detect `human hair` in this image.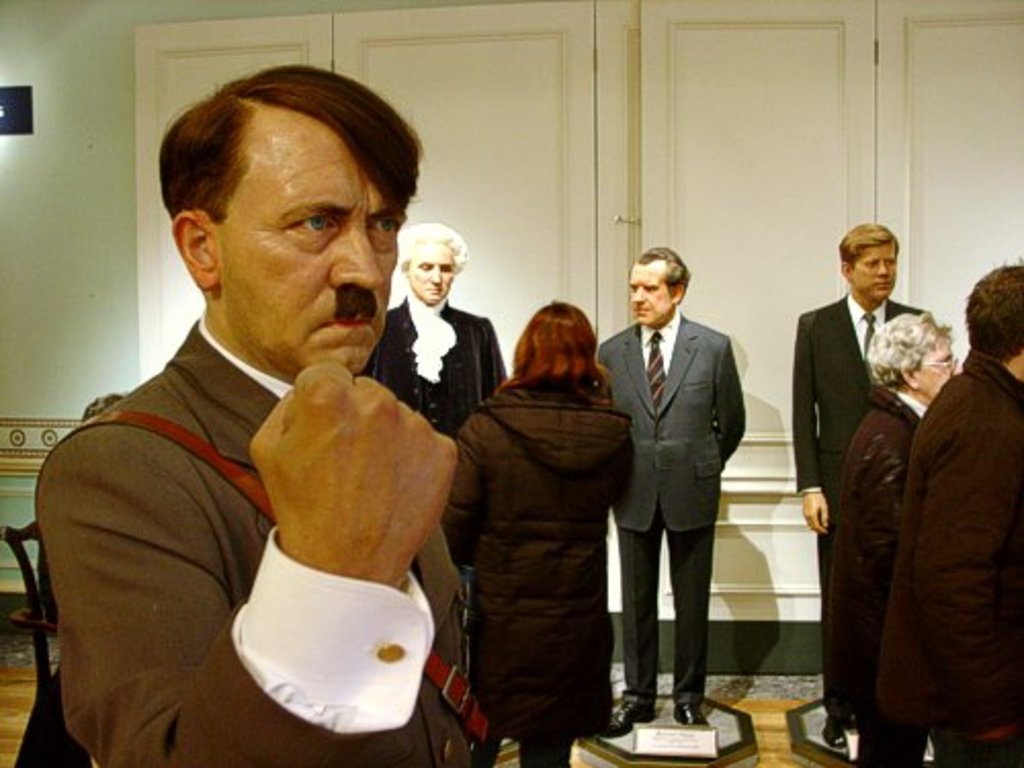
Detection: box=[868, 307, 954, 389].
